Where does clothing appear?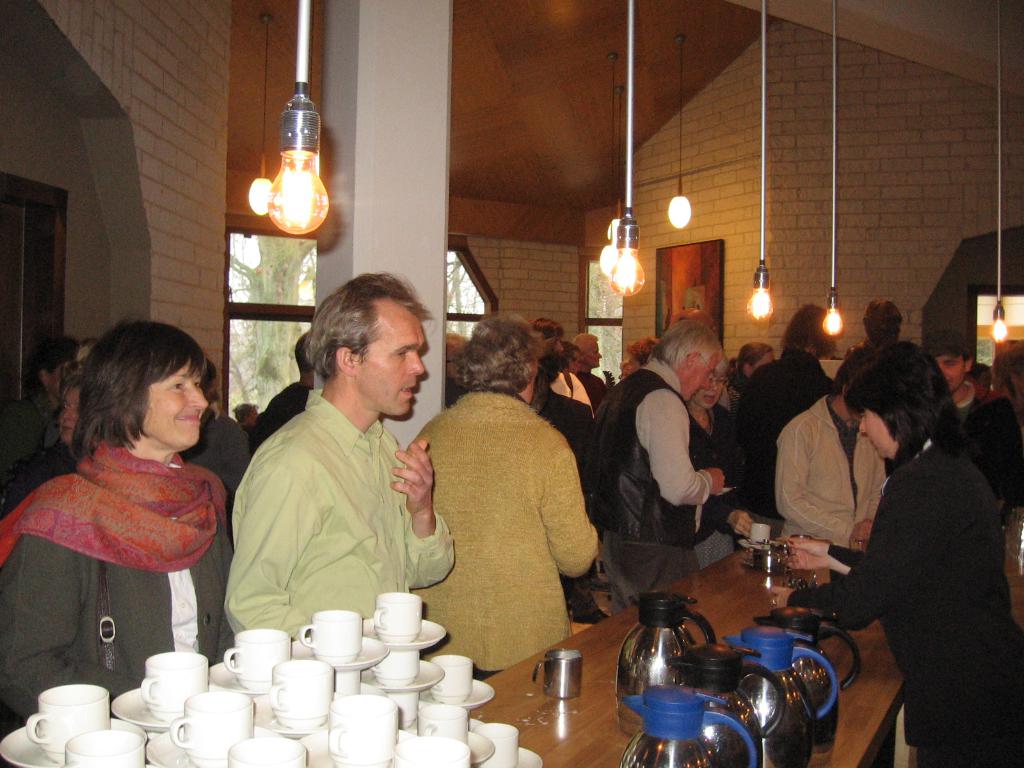
Appears at bbox(225, 383, 458, 638).
